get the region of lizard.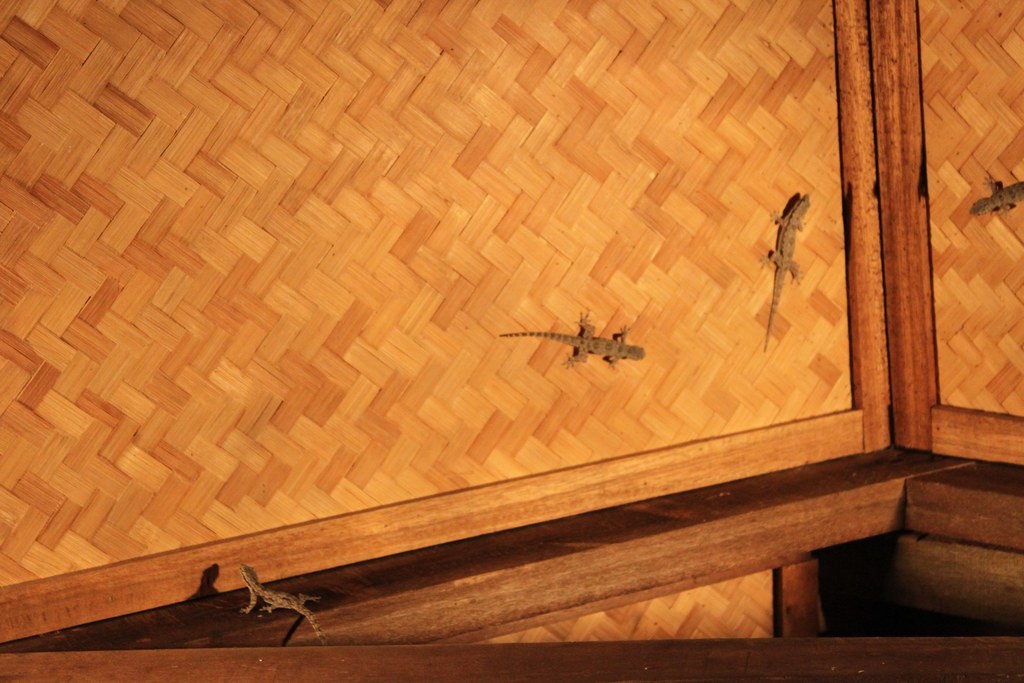
[x1=236, y1=562, x2=310, y2=644].
